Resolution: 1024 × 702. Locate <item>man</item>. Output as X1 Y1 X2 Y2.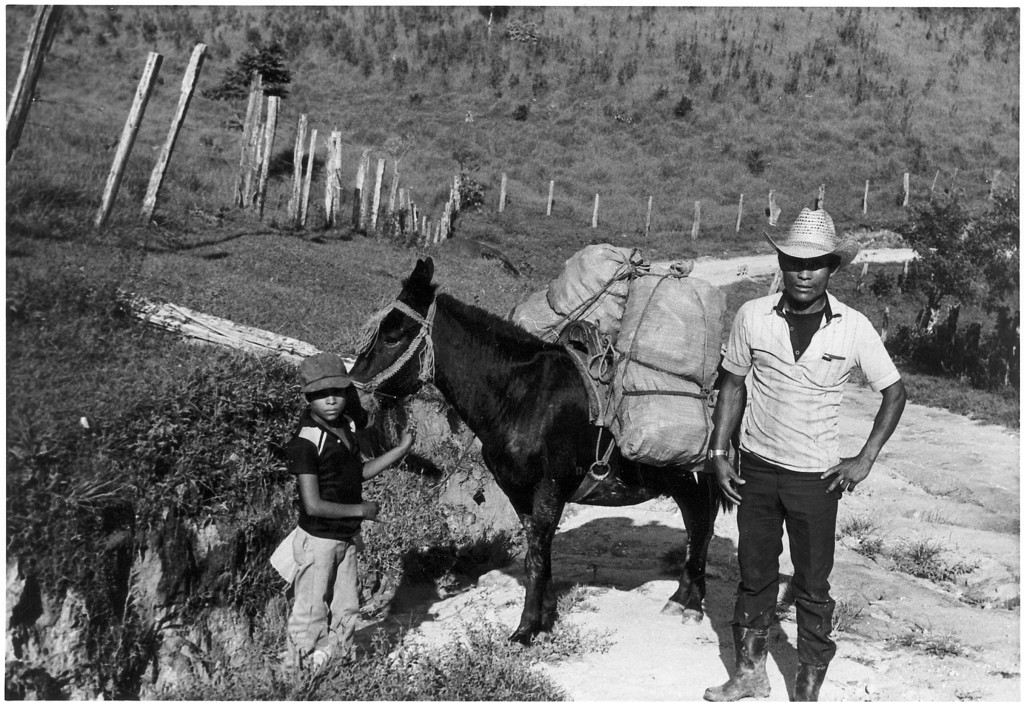
703 222 896 685.
